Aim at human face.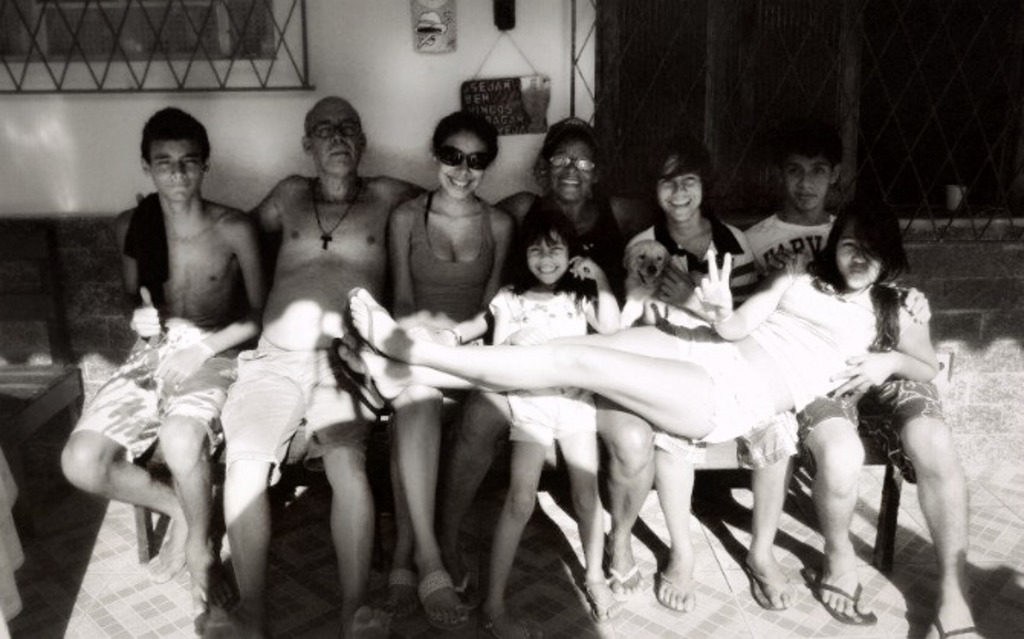
Aimed at 309 104 367 179.
